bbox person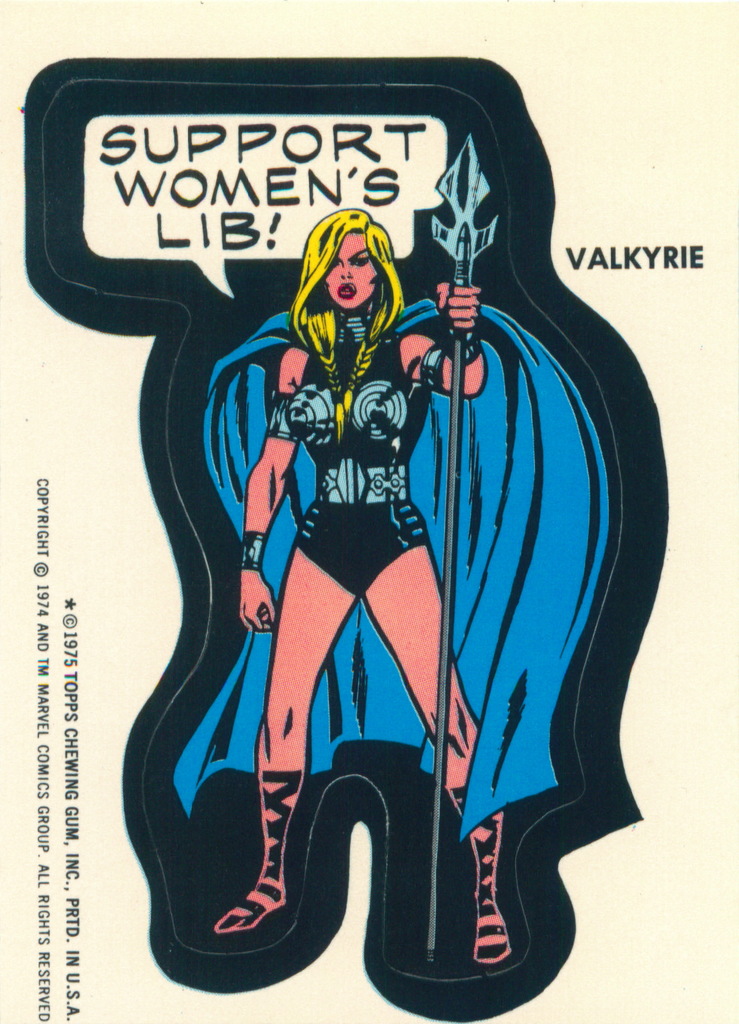
left=198, top=139, right=555, bottom=993
